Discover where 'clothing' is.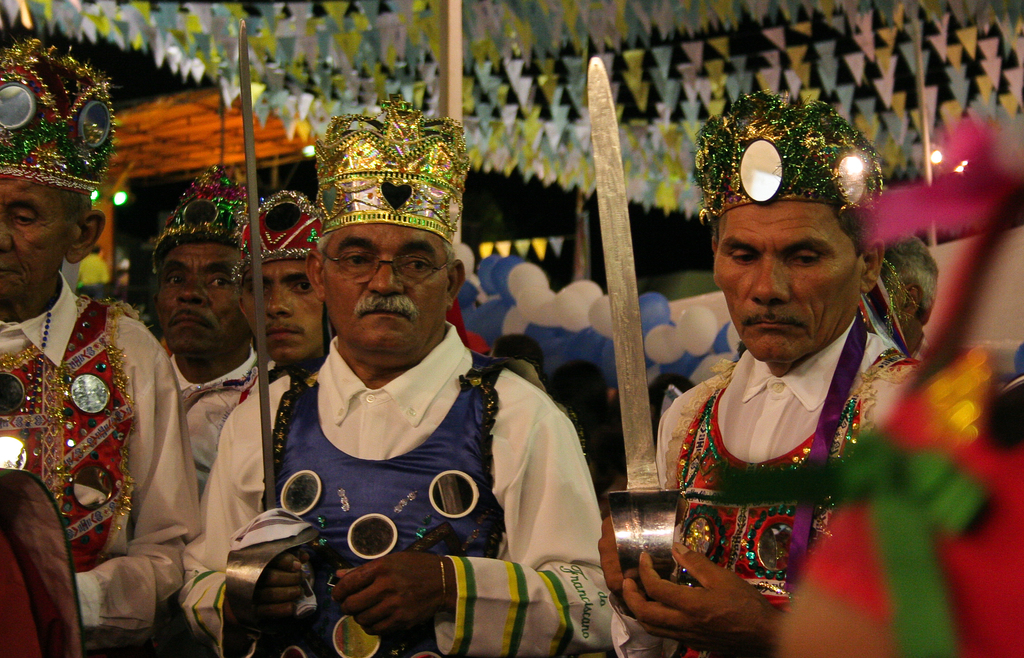
Discovered at <region>179, 320, 615, 657</region>.
